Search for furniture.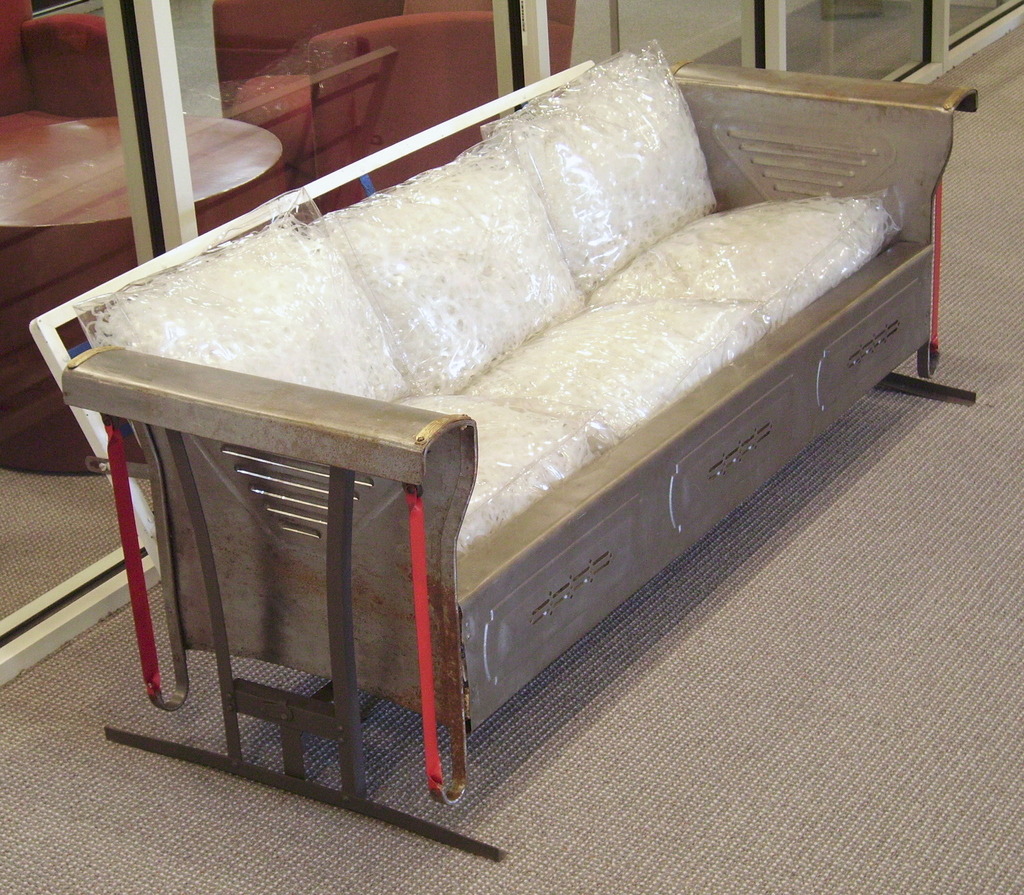
Found at bbox=(28, 61, 979, 865).
